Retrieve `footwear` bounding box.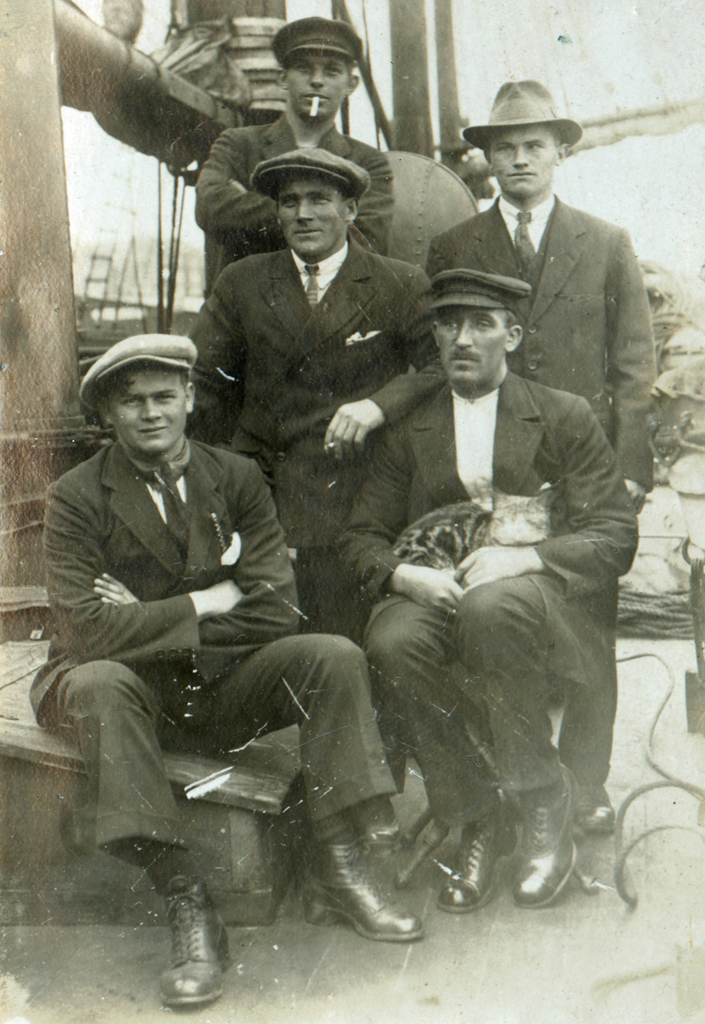
Bounding box: (left=153, top=884, right=251, bottom=1005).
